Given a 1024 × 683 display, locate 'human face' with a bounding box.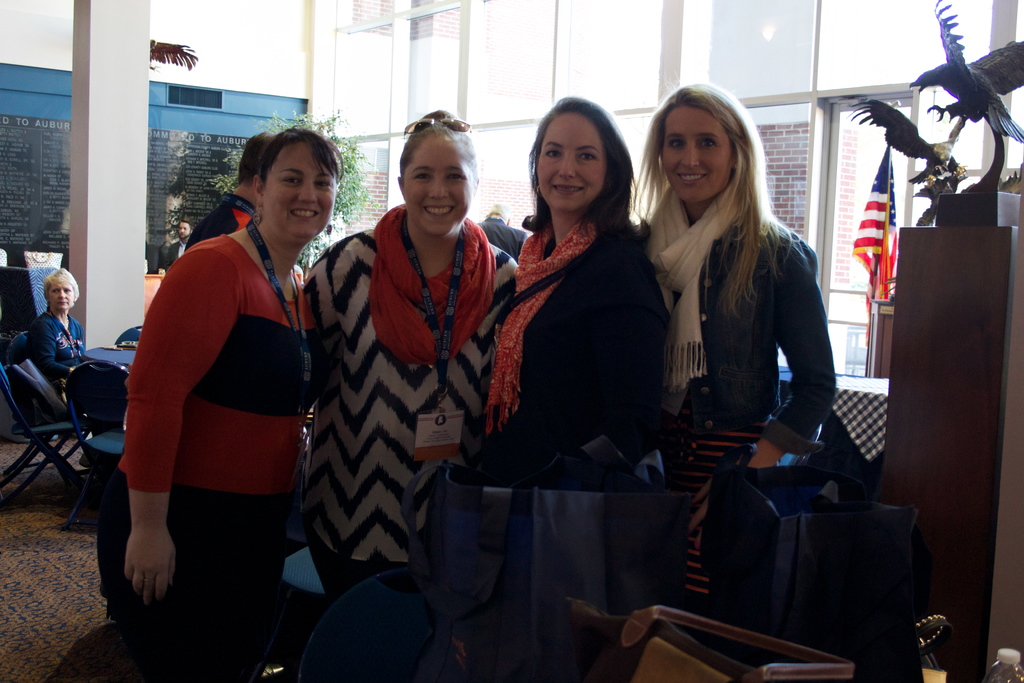
Located: [266,142,335,238].
